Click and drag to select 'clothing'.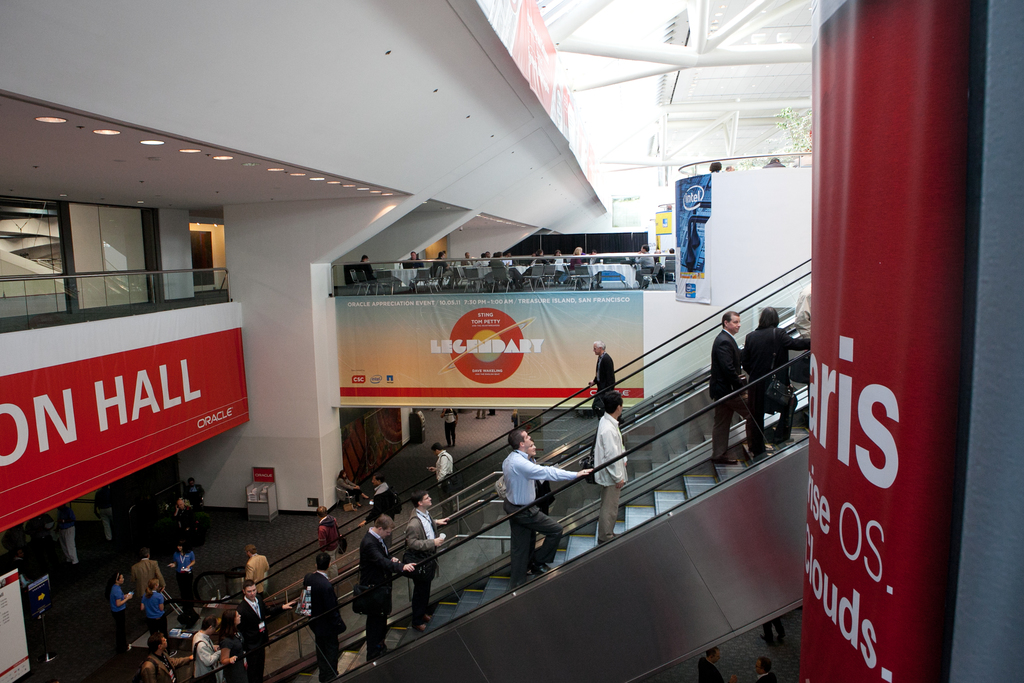
Selection: BBox(530, 258, 549, 287).
